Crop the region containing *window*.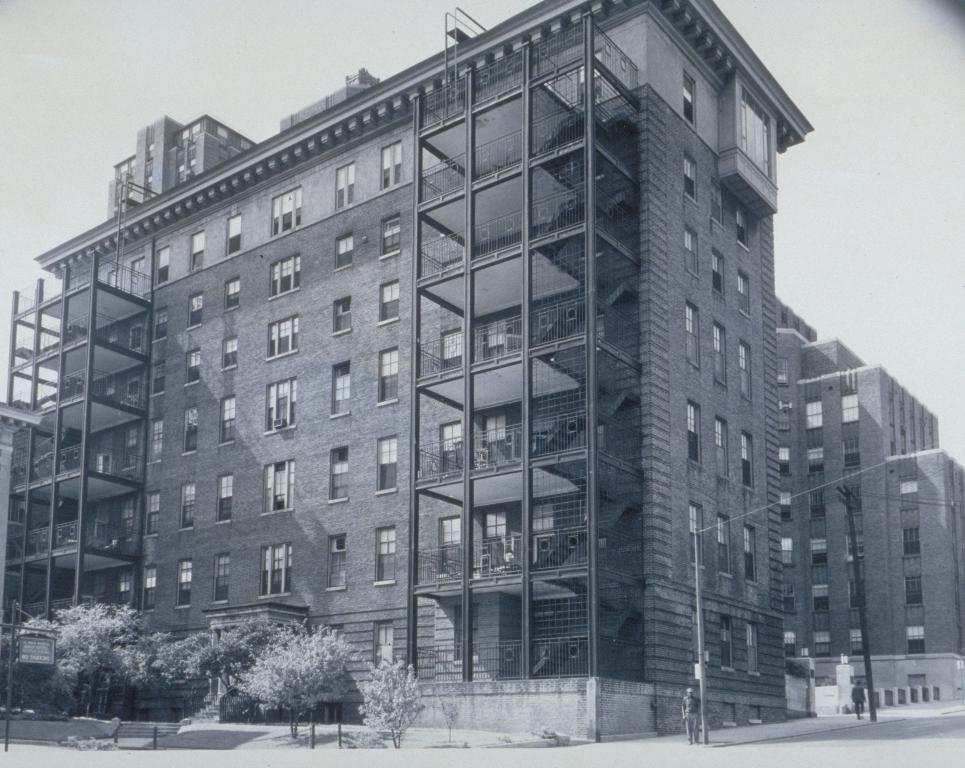
Crop region: {"x1": 215, "y1": 472, "x2": 231, "y2": 517}.
